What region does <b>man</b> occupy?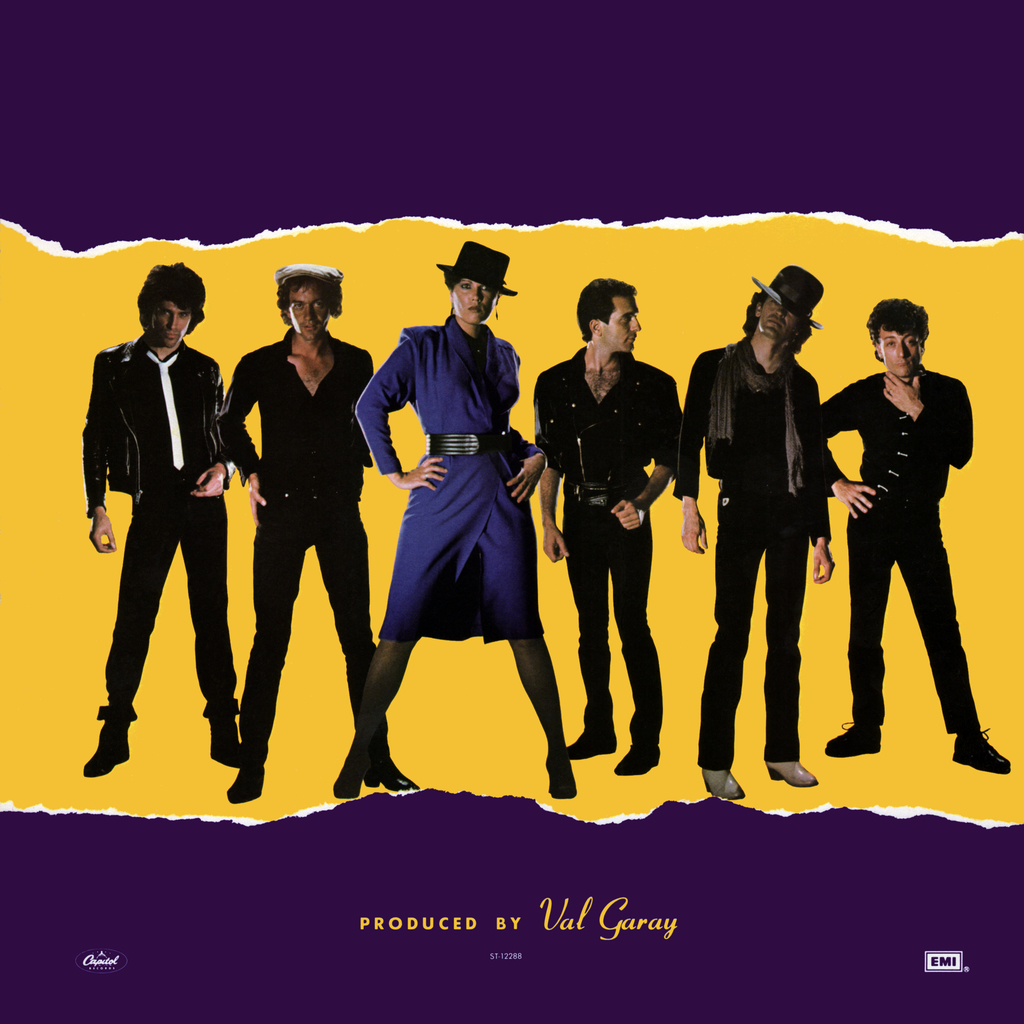
[left=213, top=262, right=424, bottom=799].
